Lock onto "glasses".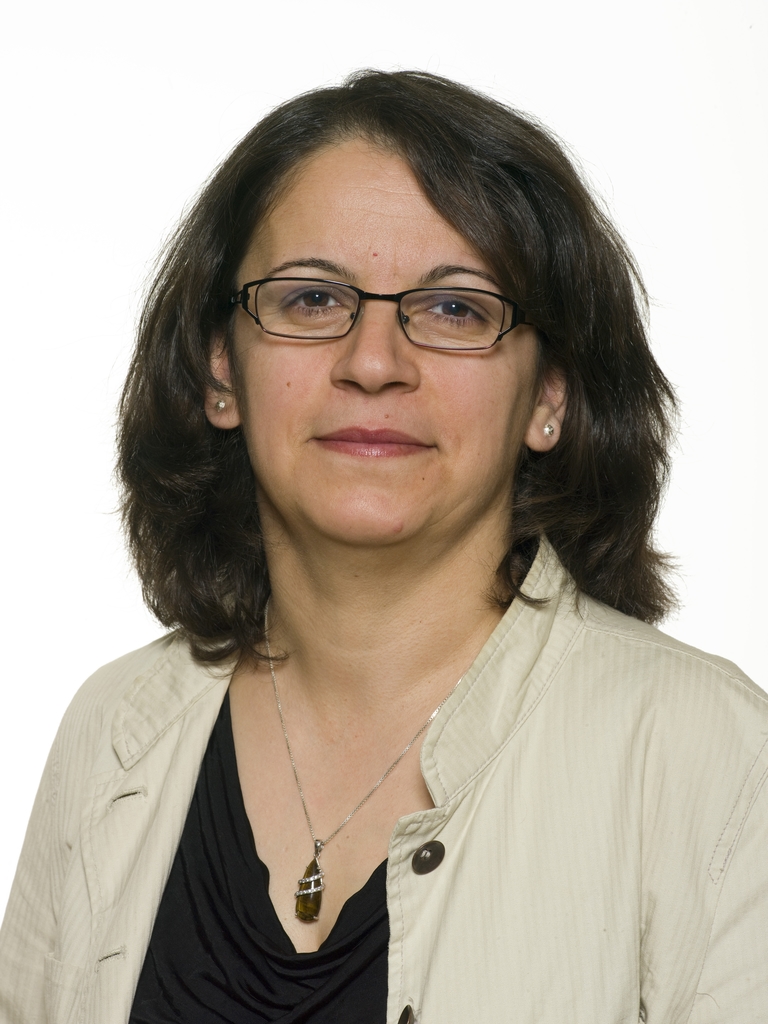
Locked: locate(216, 276, 531, 356).
